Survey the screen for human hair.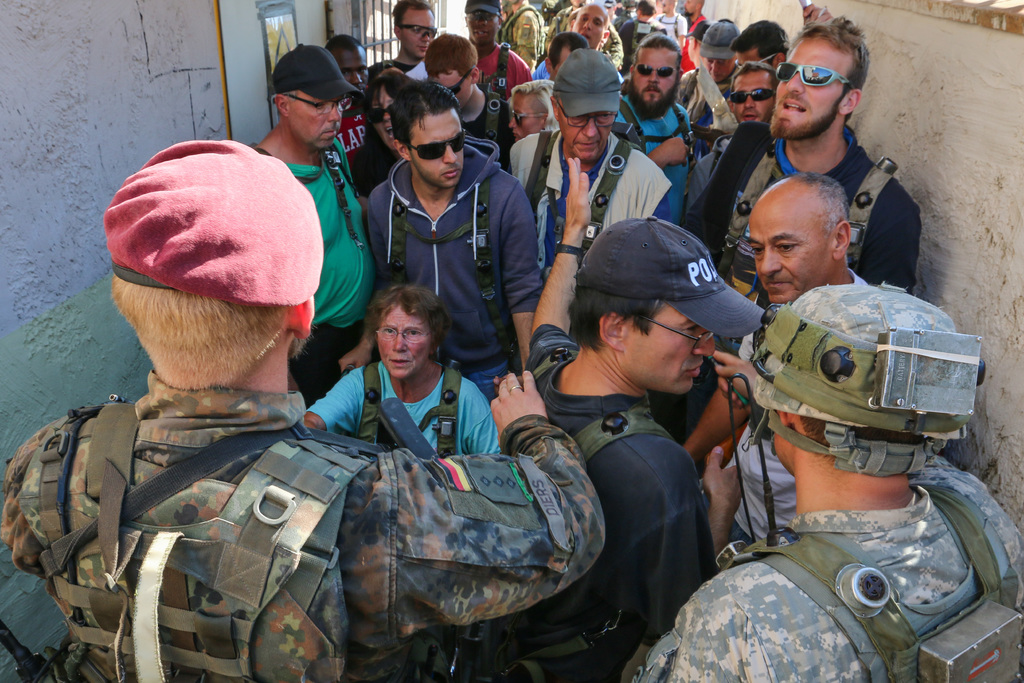
Survey found: (729,60,775,82).
